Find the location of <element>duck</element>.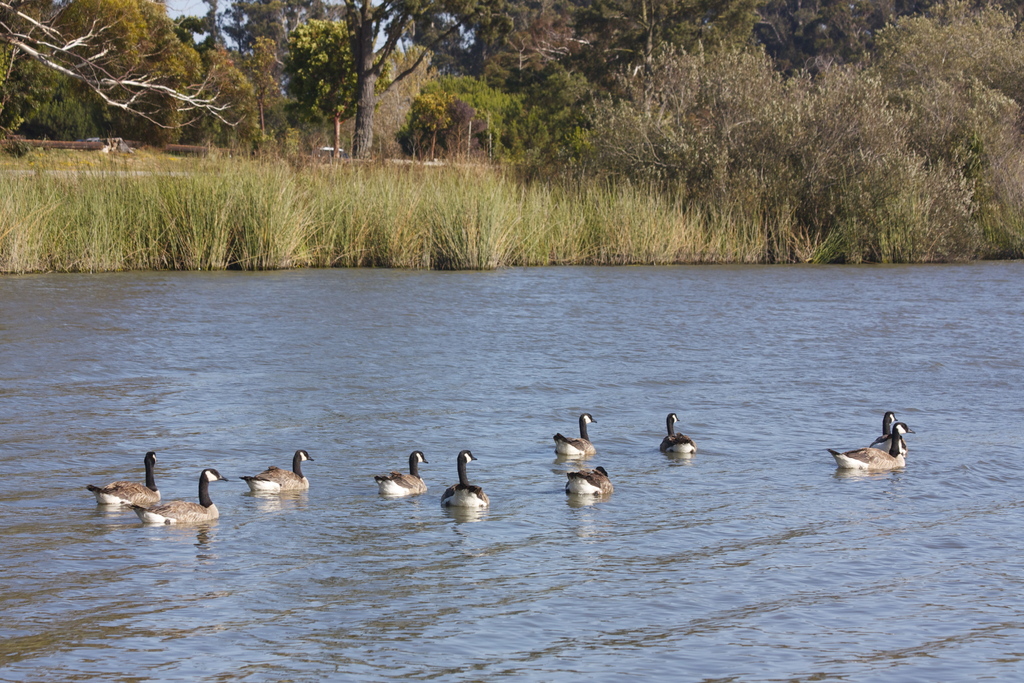
Location: {"x1": 662, "y1": 416, "x2": 696, "y2": 452}.
